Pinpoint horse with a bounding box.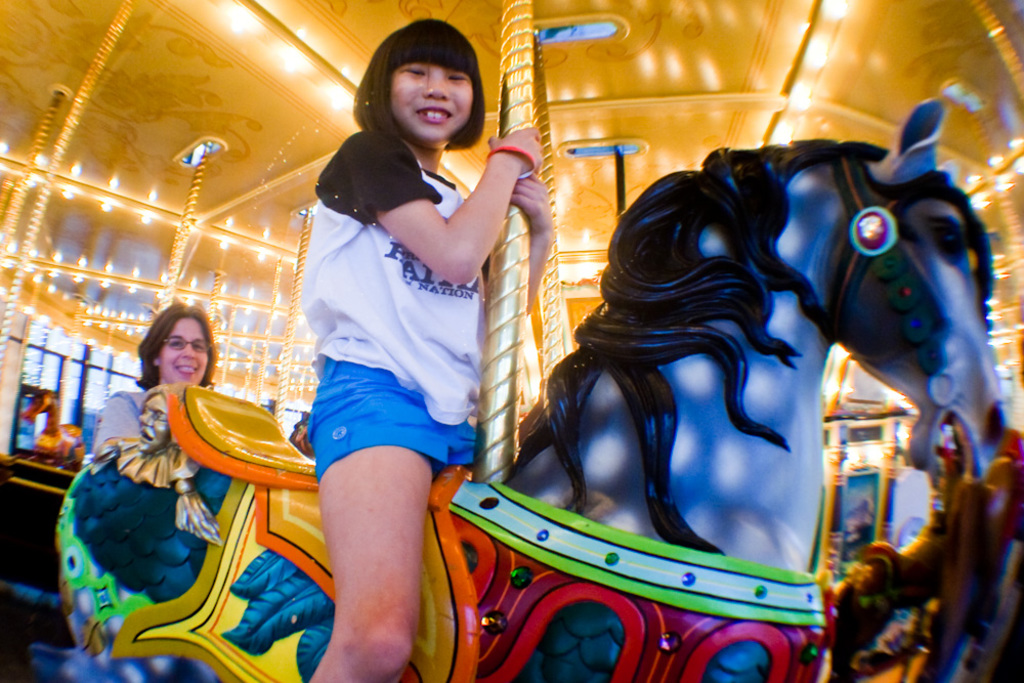
<box>104,94,1010,682</box>.
